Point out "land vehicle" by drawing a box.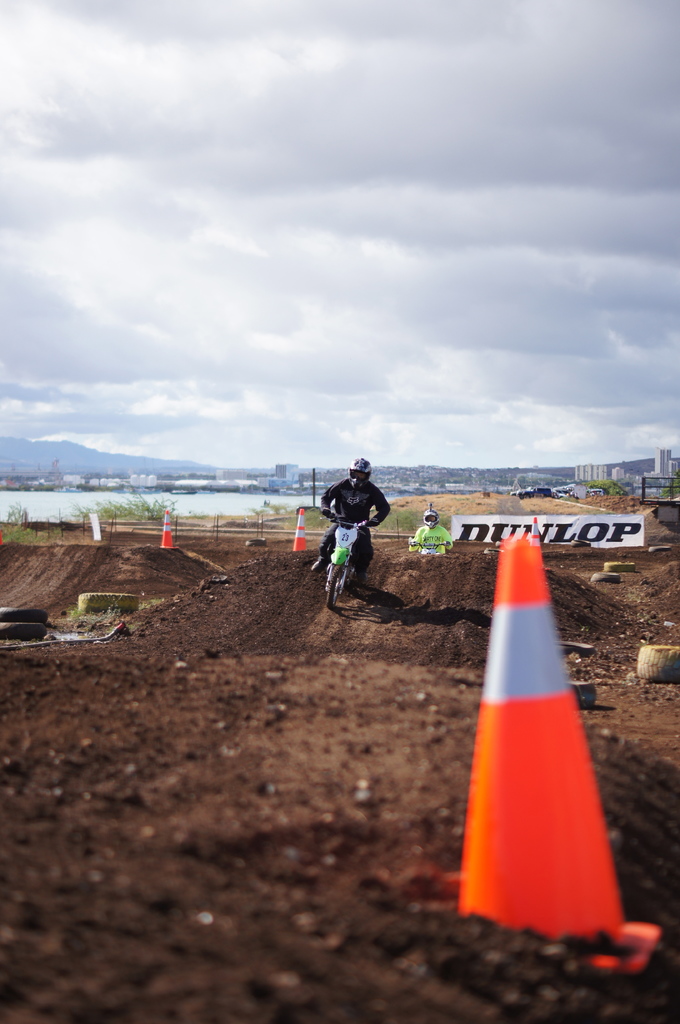
{"x1": 319, "y1": 522, "x2": 384, "y2": 621}.
